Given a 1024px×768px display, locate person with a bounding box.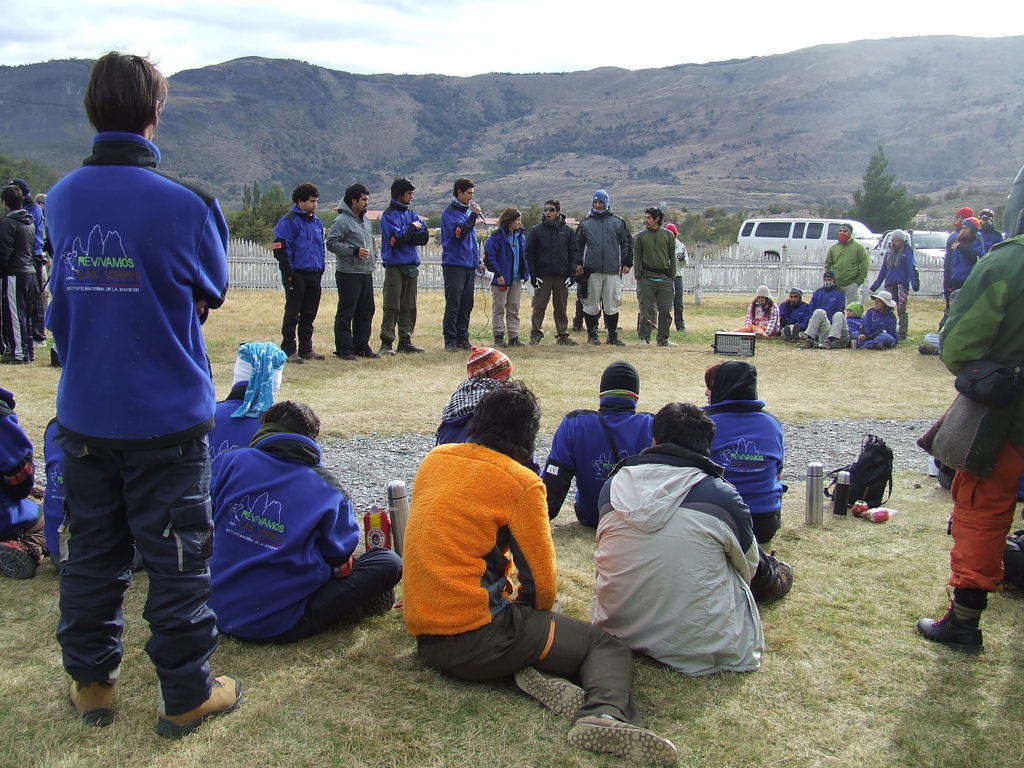
Located: crop(39, 410, 131, 566).
